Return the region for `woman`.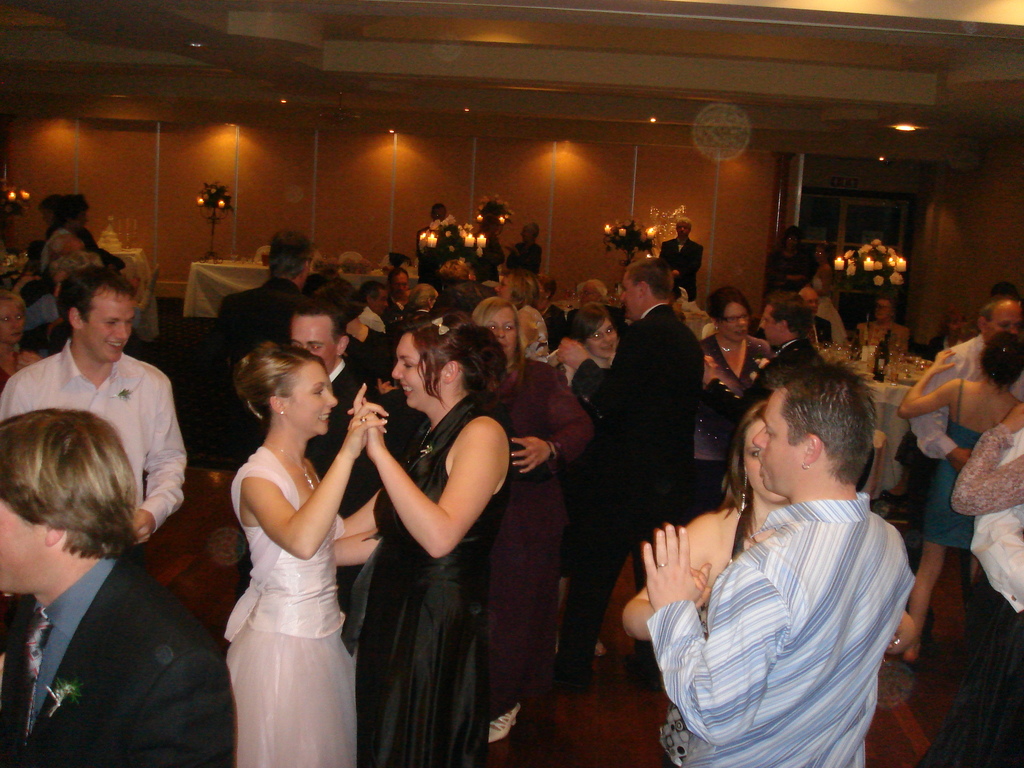
(616, 401, 915, 767).
